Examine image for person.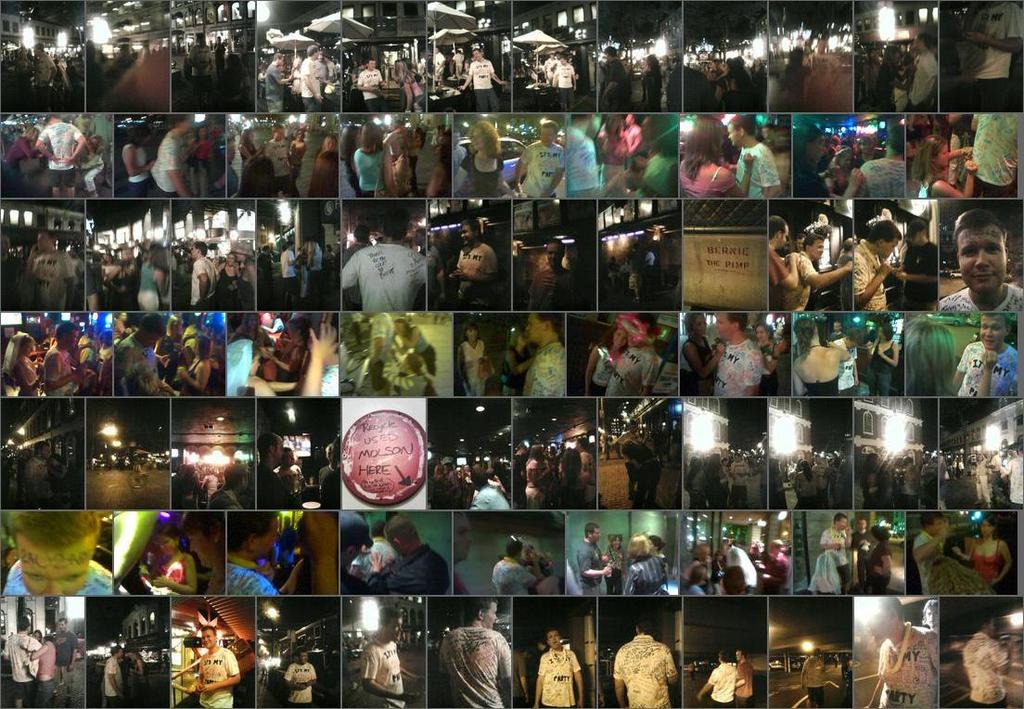
Examination result: x1=344 y1=507 x2=373 y2=593.
